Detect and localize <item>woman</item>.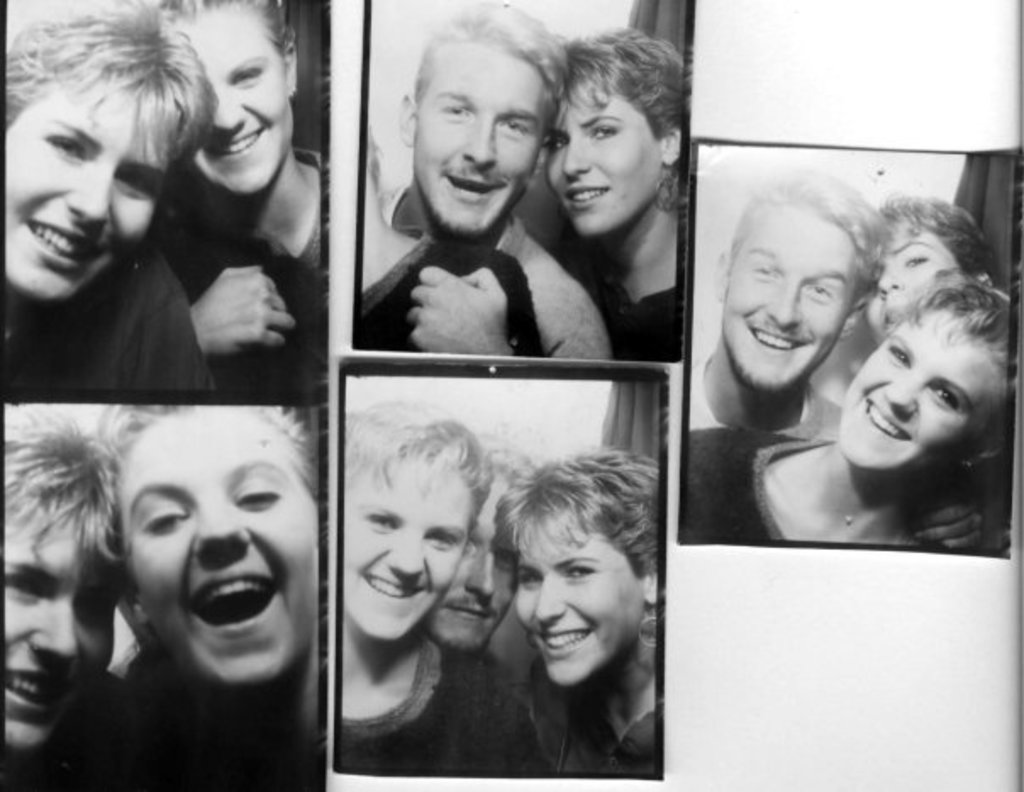
Localized at bbox=(119, 410, 324, 790).
